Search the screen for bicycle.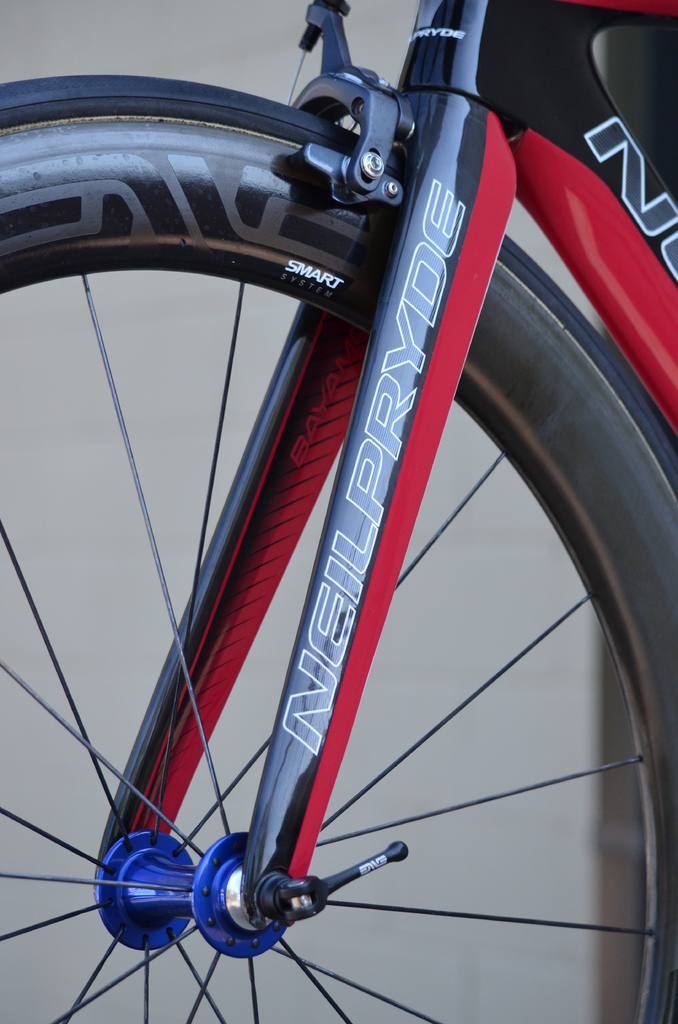
Found at region(0, 0, 677, 1021).
